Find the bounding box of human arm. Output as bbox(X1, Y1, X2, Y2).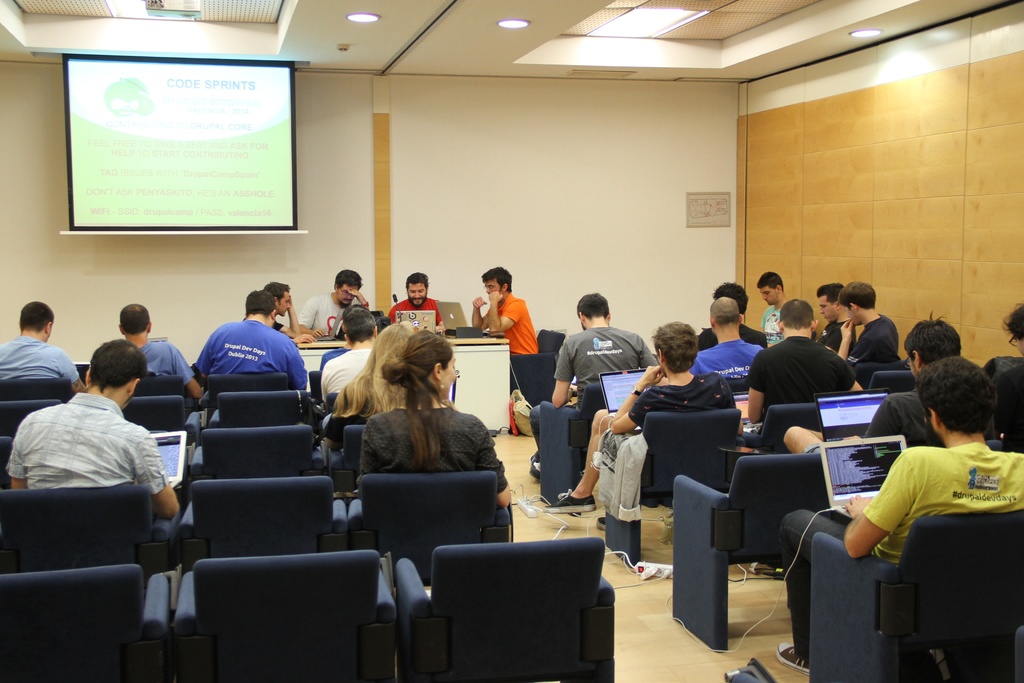
bbox(133, 434, 187, 520).
